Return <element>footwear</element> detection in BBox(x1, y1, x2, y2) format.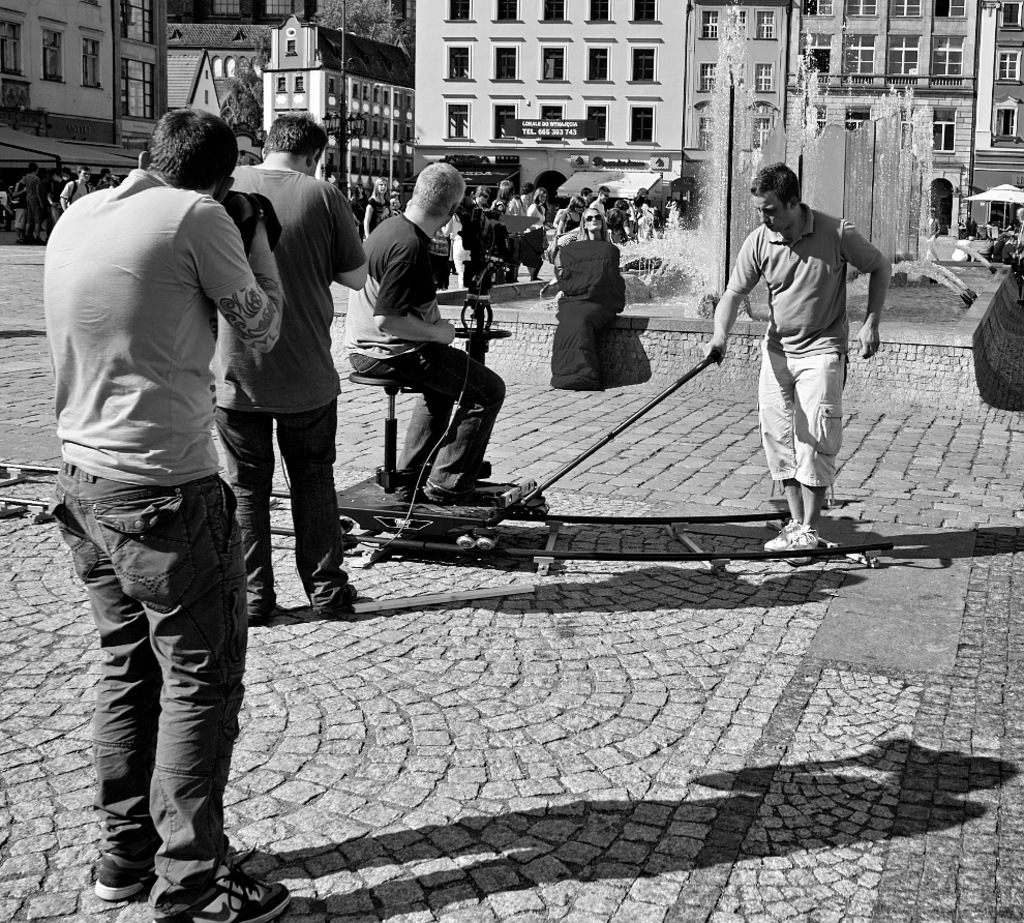
BBox(785, 527, 829, 565).
